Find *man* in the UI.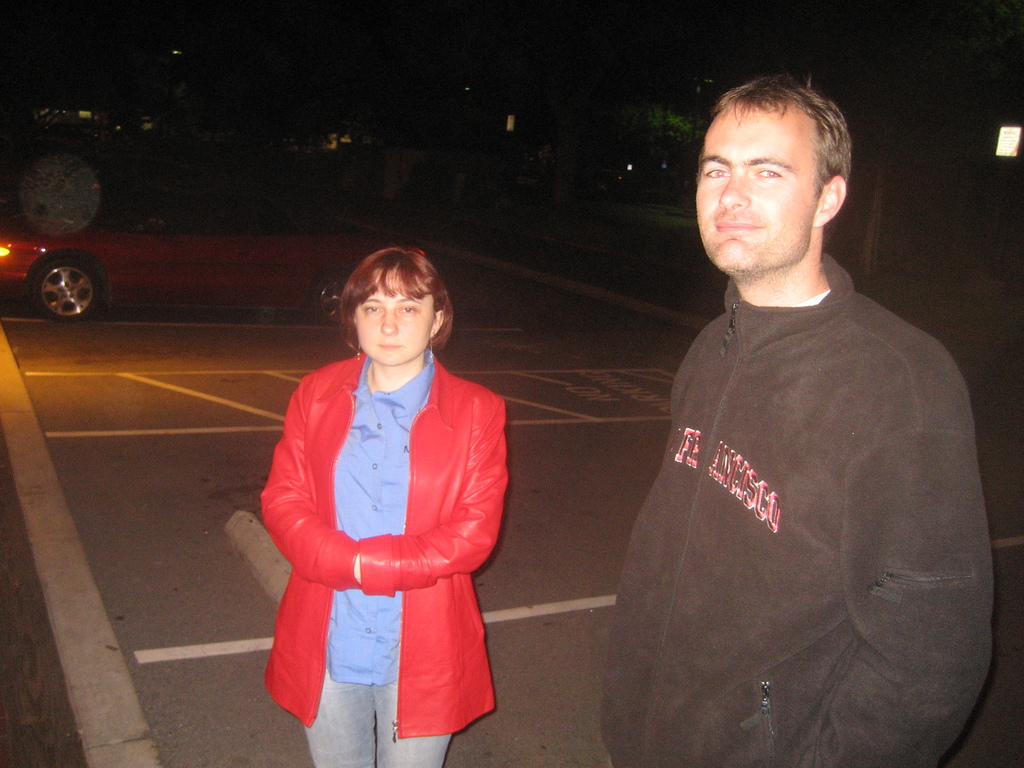
UI element at 586/42/987/764.
